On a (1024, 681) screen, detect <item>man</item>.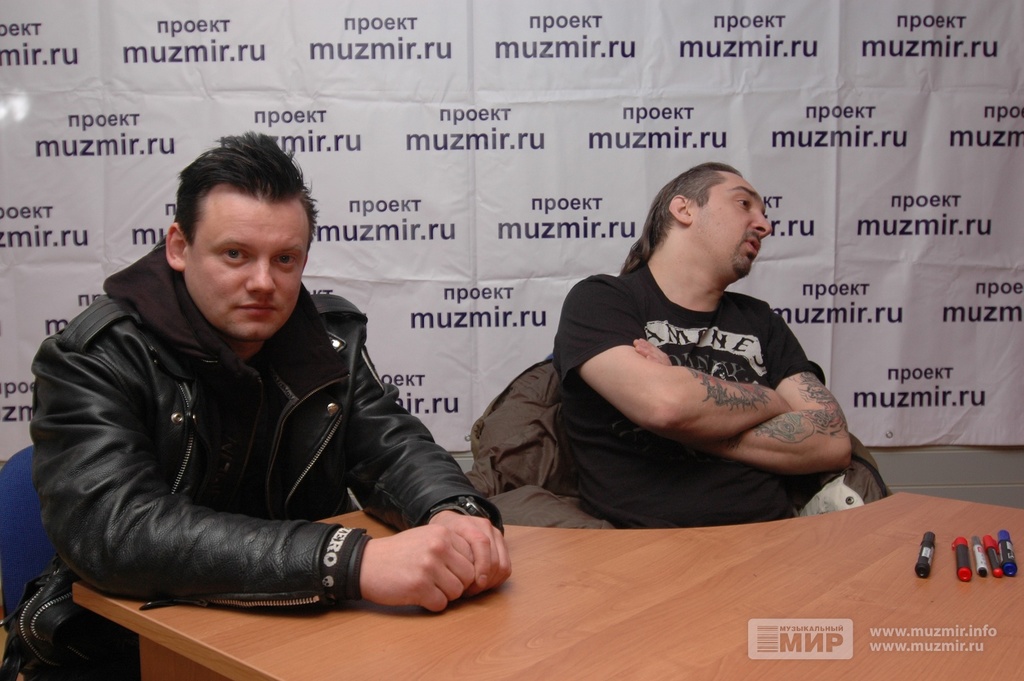
box(33, 146, 513, 653).
